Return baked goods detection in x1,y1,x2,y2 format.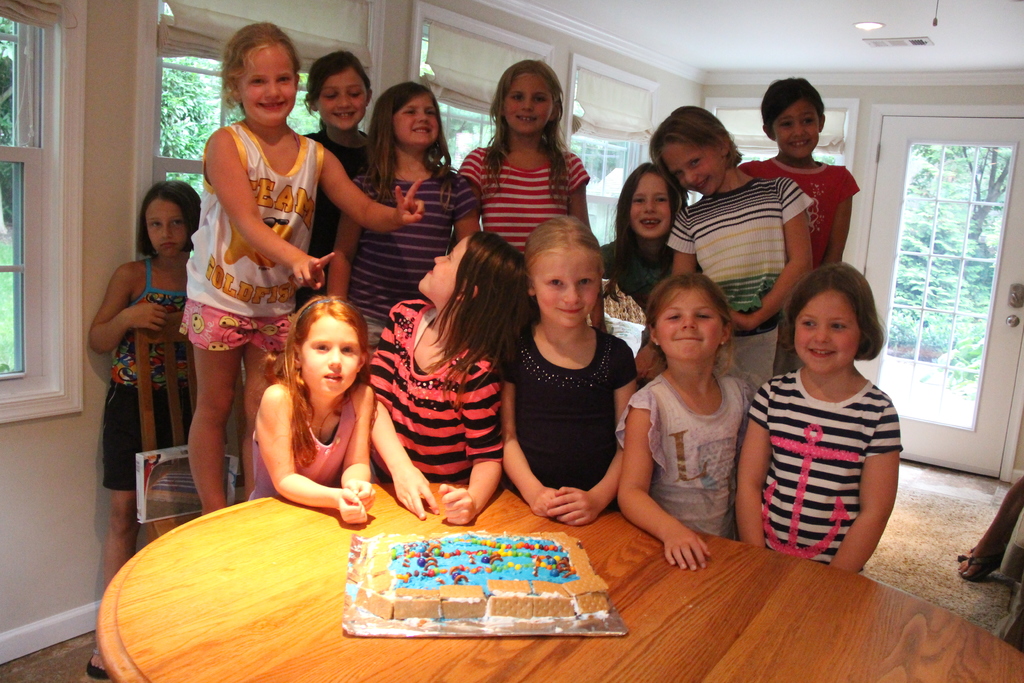
325,529,634,645.
